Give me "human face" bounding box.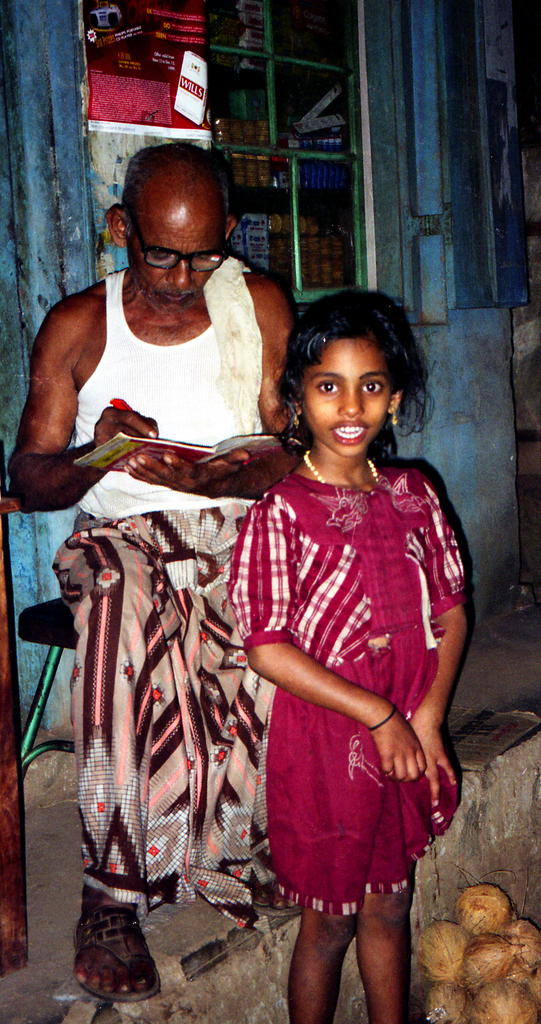
box=[299, 335, 397, 454].
